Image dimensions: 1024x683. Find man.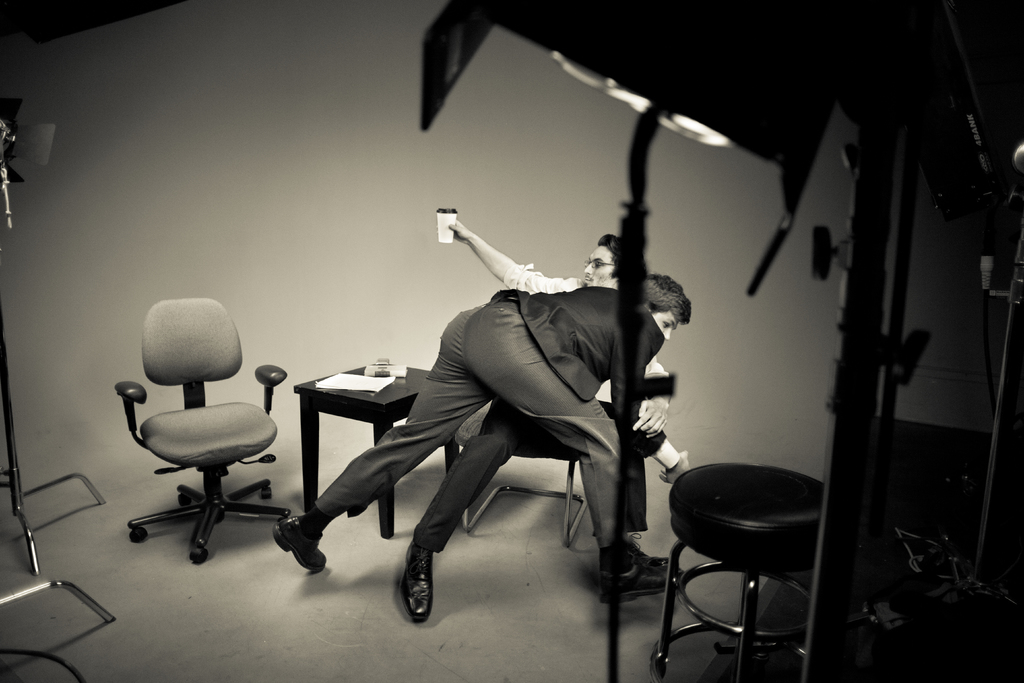
box(273, 273, 700, 573).
